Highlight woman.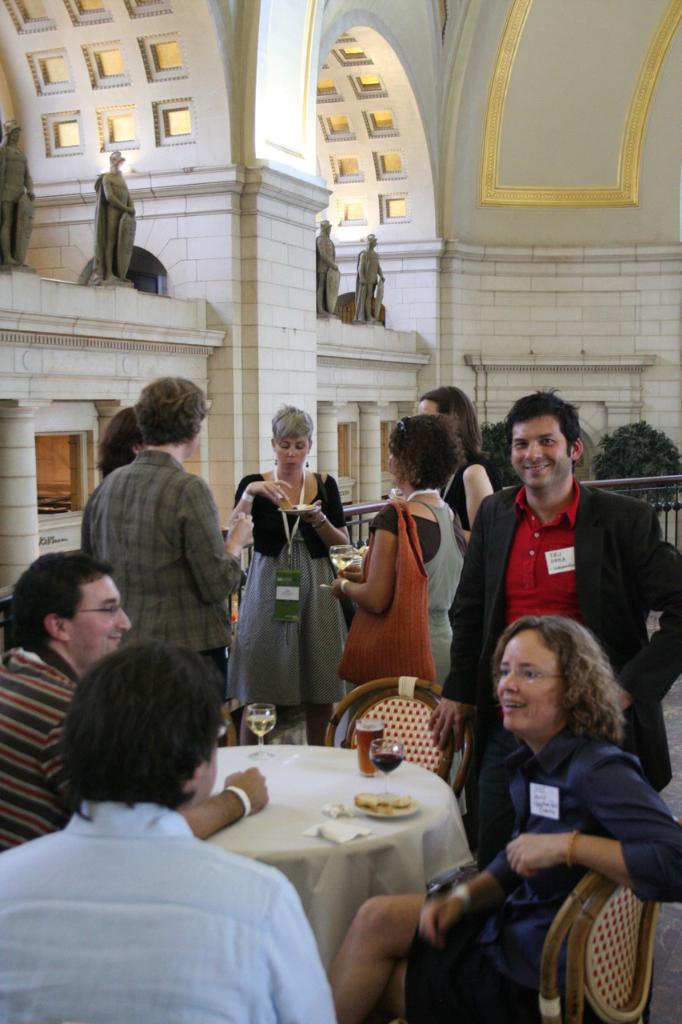
Highlighted region: (322, 612, 681, 1023).
